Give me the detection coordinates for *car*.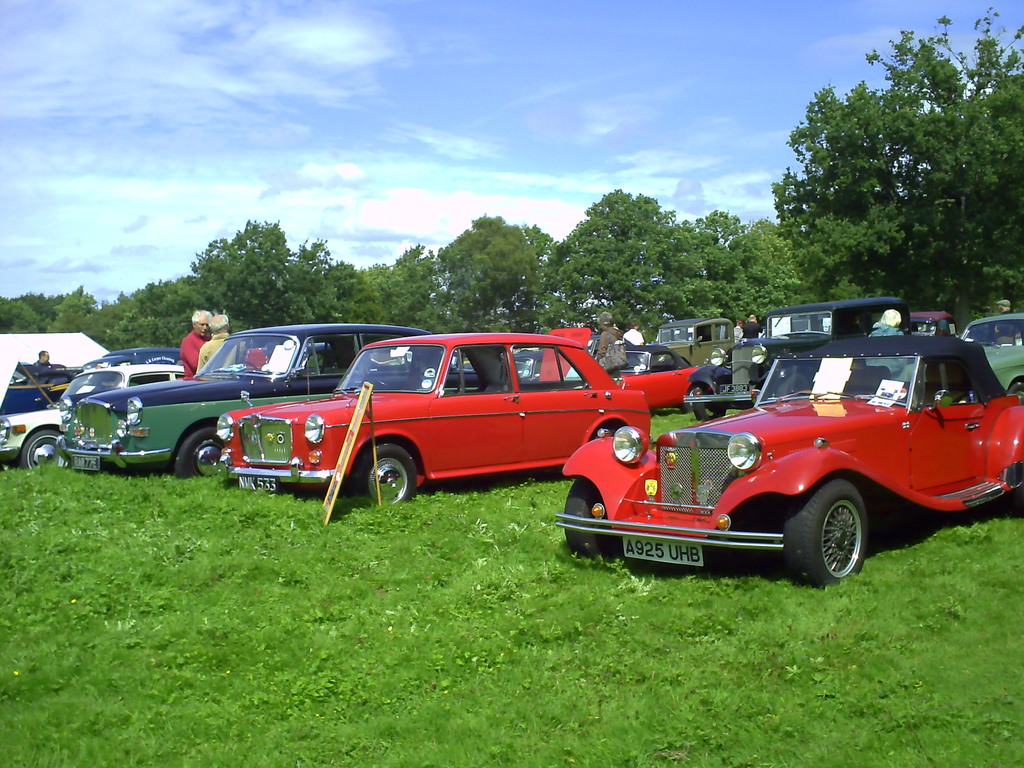
locate(620, 316, 742, 376).
